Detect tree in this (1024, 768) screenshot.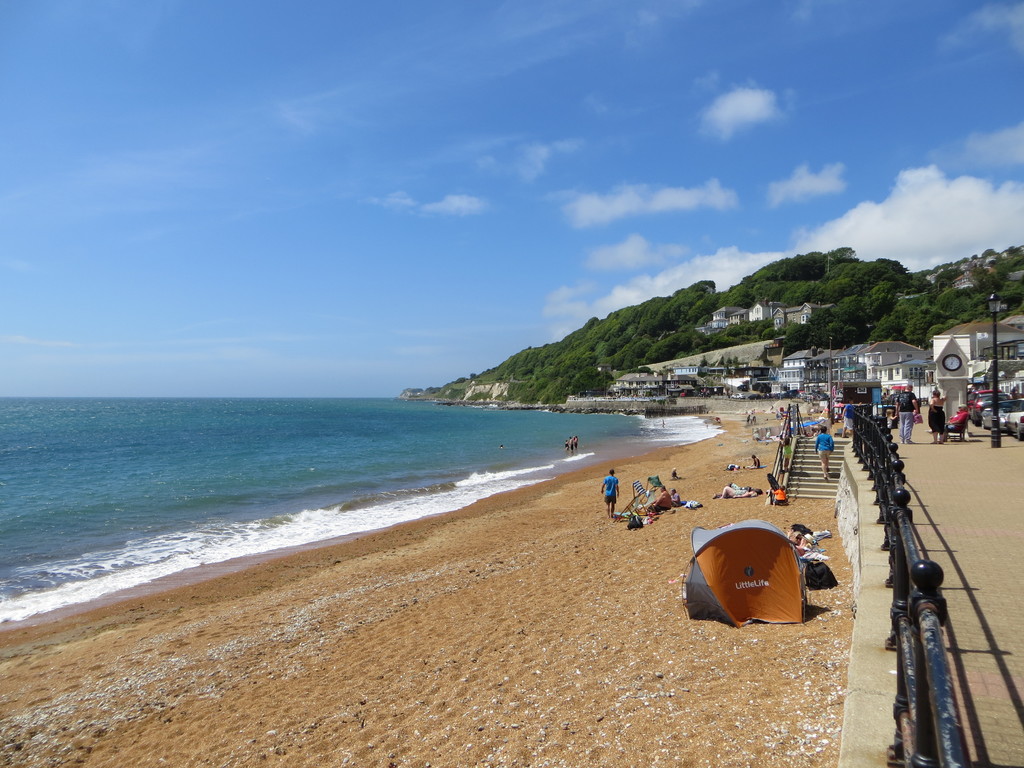
Detection: left=985, top=254, right=1023, bottom=318.
